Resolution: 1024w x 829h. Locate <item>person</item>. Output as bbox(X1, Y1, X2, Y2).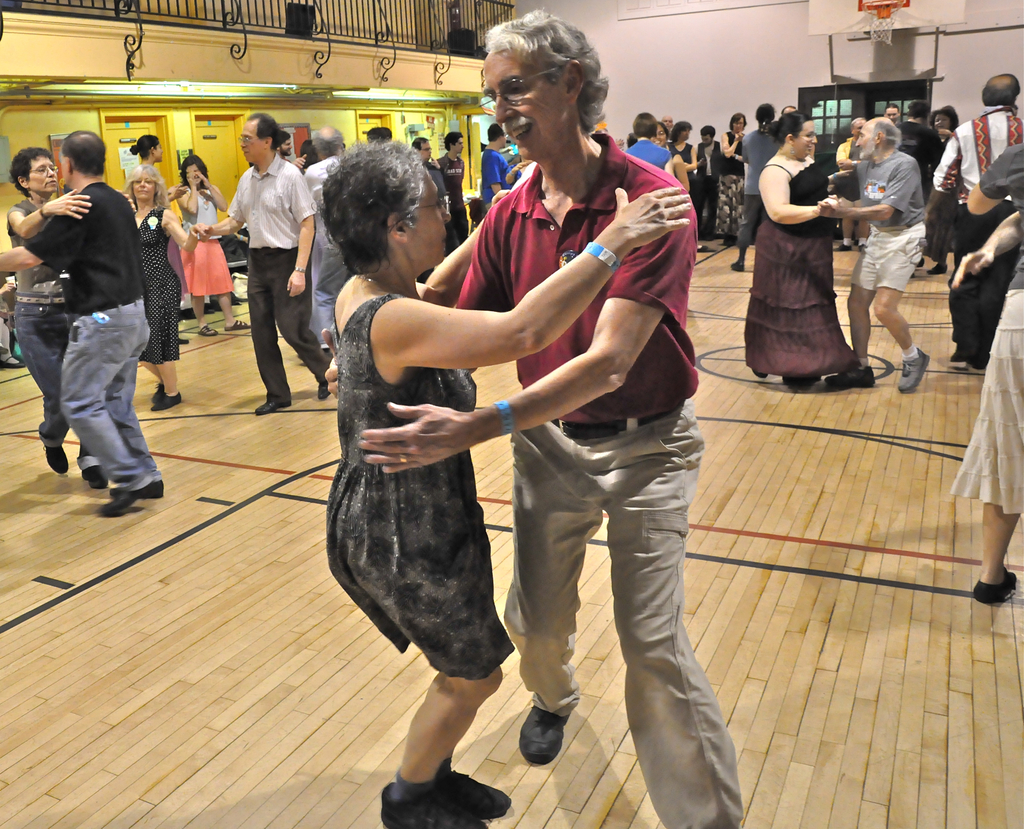
bbox(819, 119, 927, 396).
